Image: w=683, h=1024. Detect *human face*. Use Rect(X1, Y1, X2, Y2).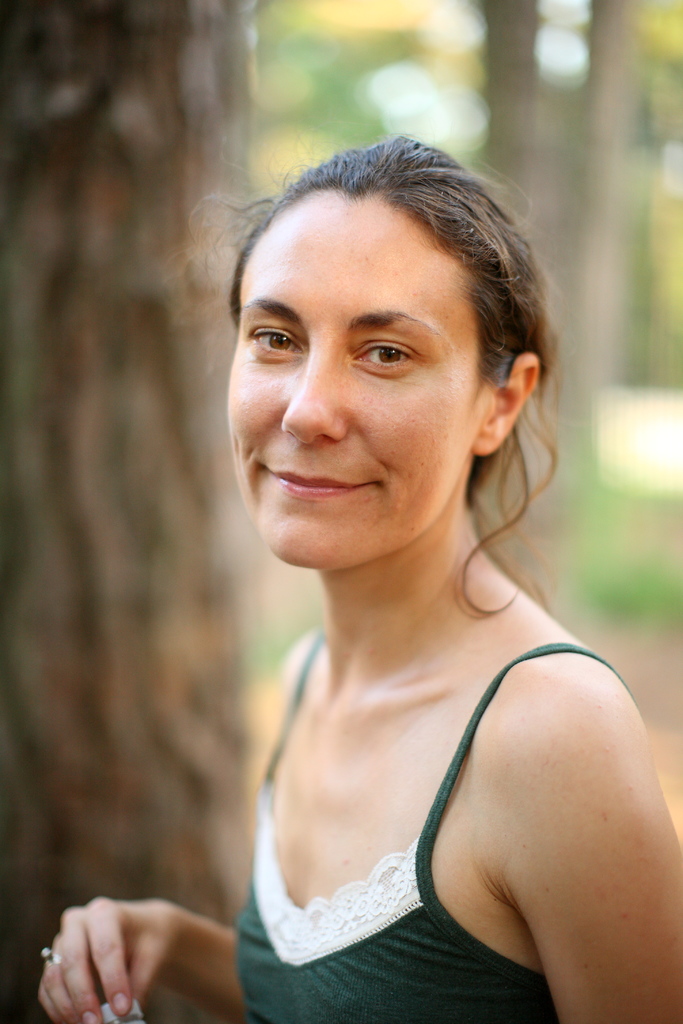
Rect(231, 186, 470, 573).
